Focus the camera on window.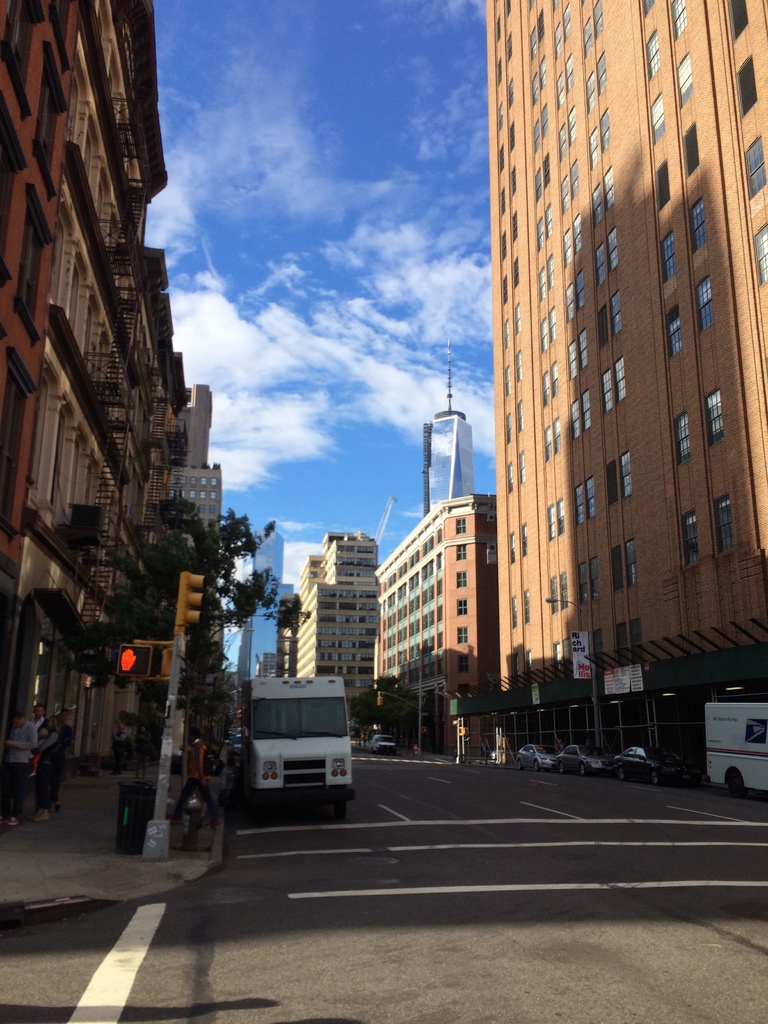
Focus region: [left=504, top=76, right=521, bottom=110].
